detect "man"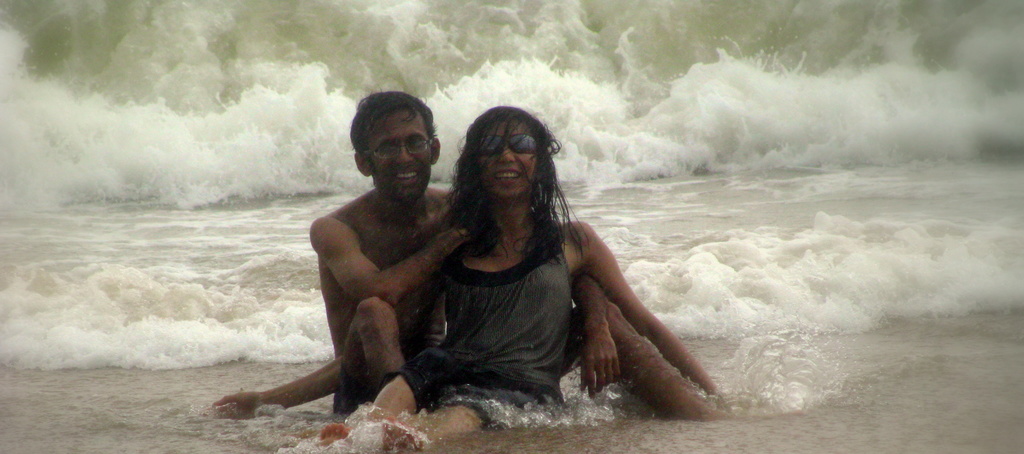
box(335, 108, 637, 426)
